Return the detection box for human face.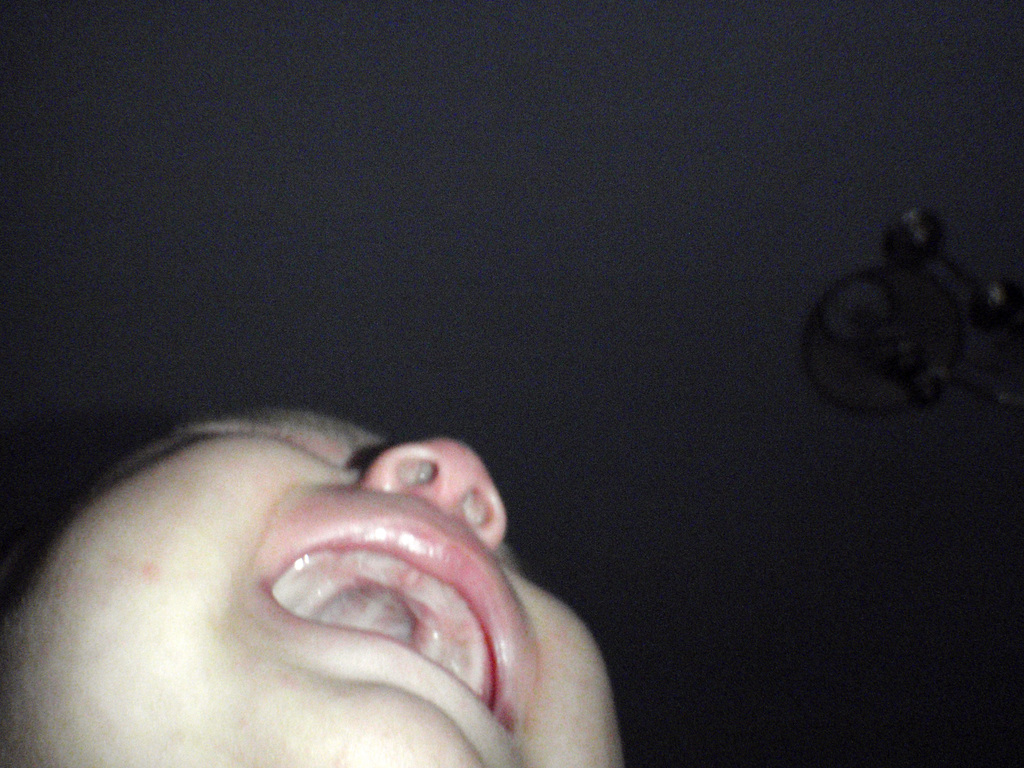
BBox(0, 404, 624, 767).
